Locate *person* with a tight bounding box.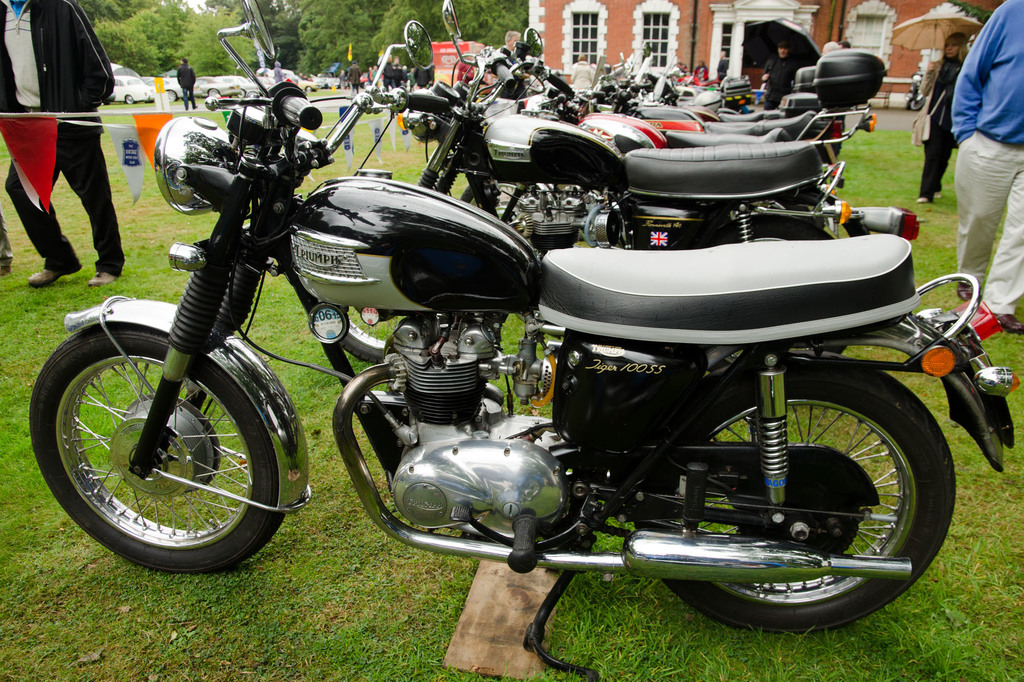
left=816, top=43, right=845, bottom=163.
